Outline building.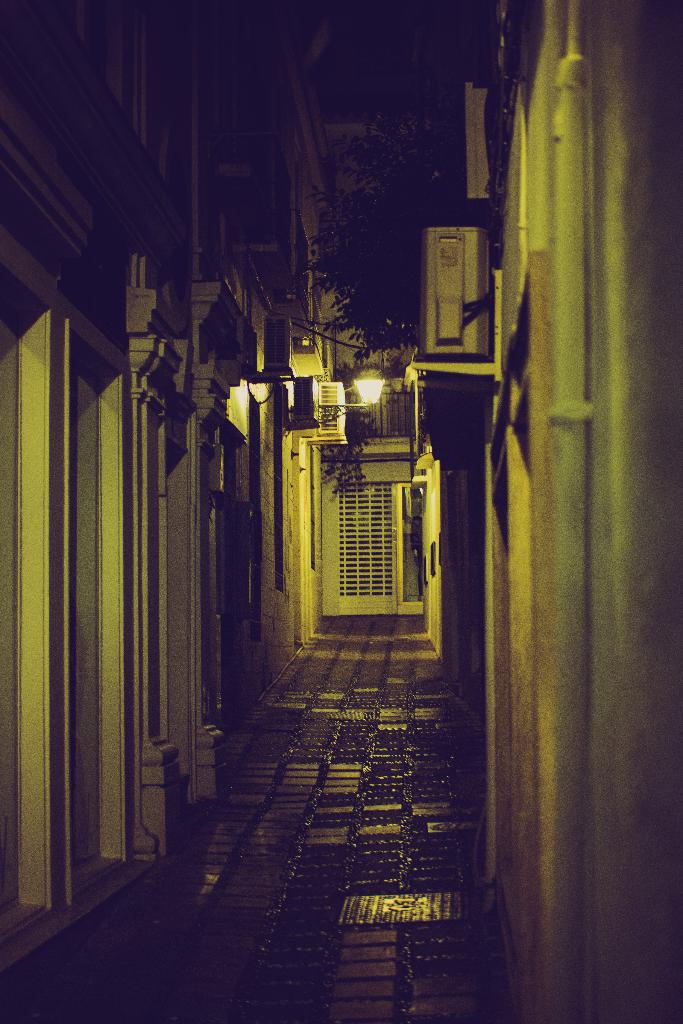
Outline: 0 0 371 972.
